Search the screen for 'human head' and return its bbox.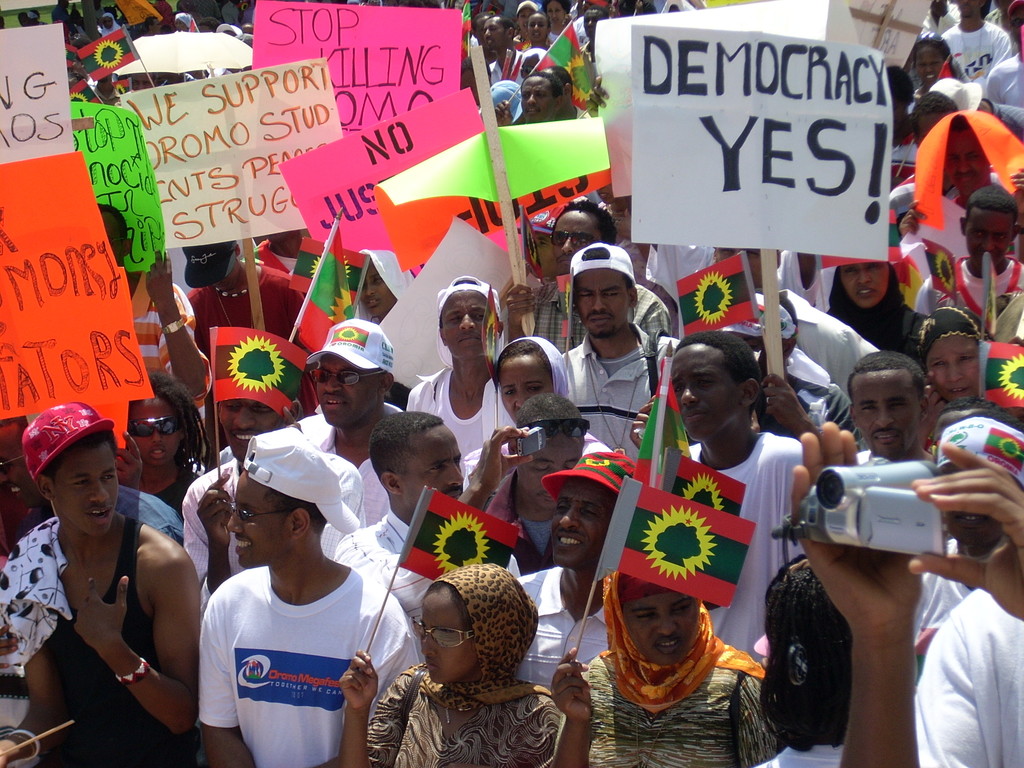
Found: 851:353:940:454.
